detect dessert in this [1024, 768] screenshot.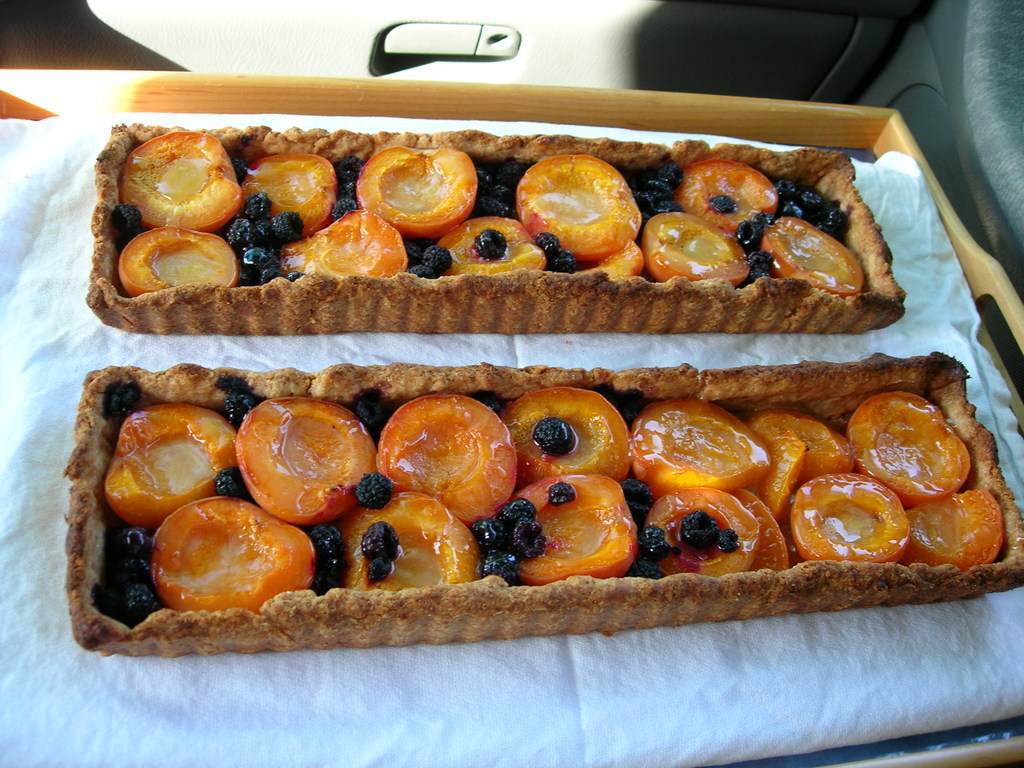
Detection: 299 204 397 282.
